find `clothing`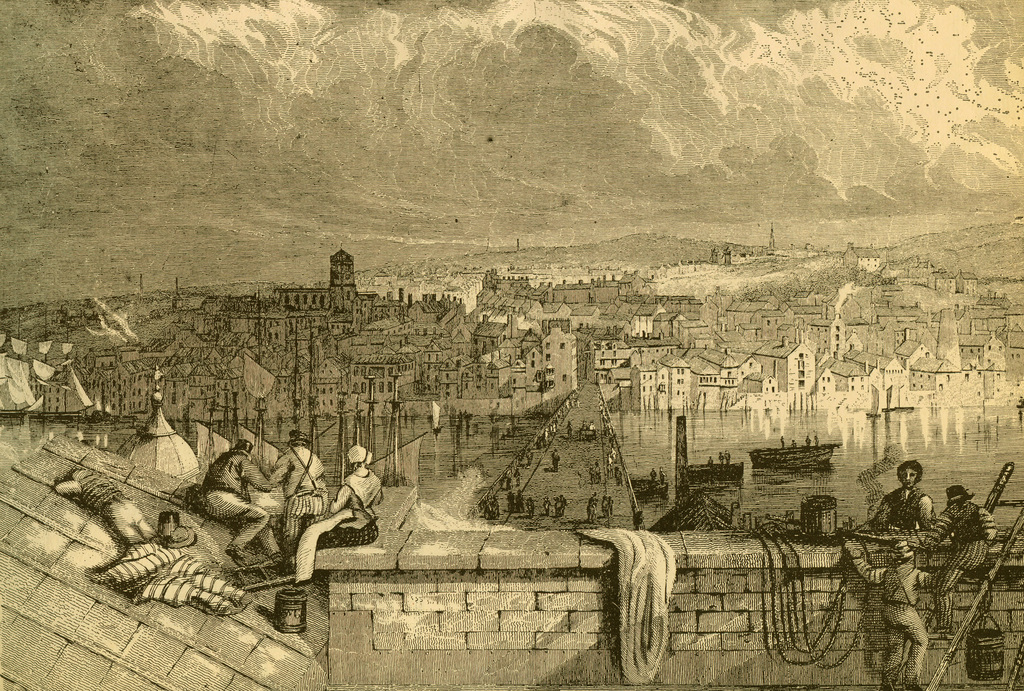
307/466/384/567
